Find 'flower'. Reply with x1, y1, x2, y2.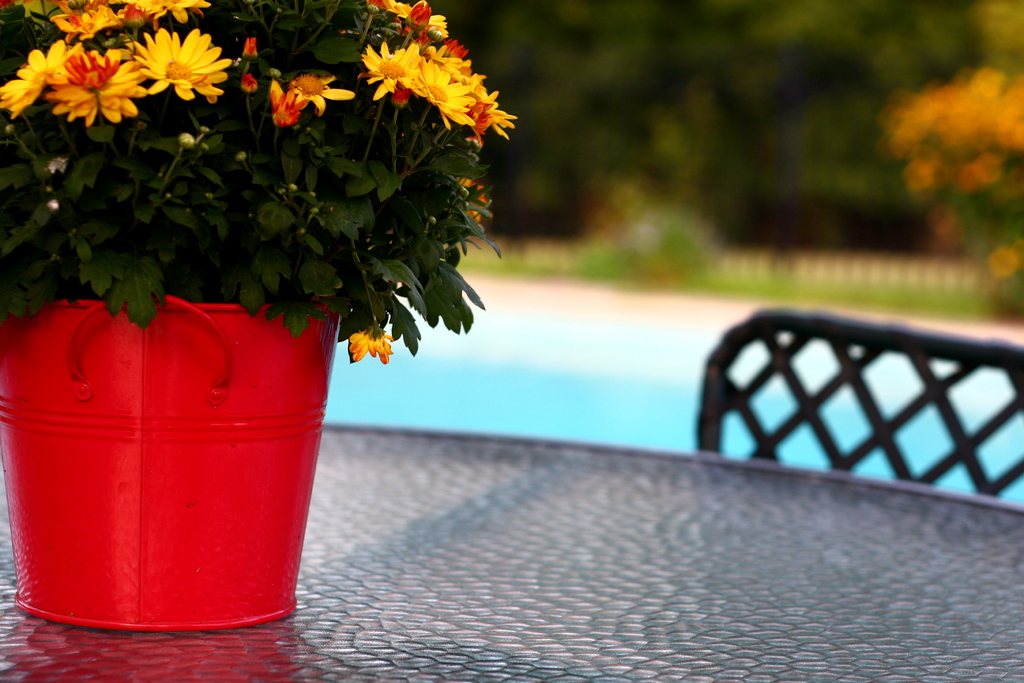
131, 29, 230, 101.
